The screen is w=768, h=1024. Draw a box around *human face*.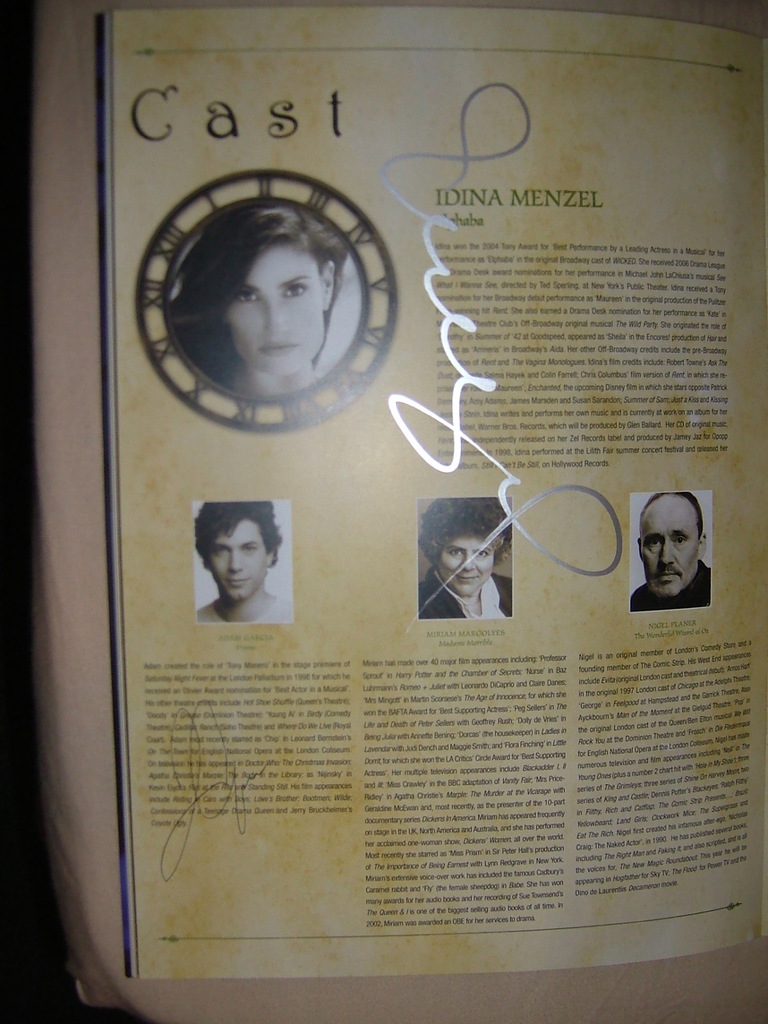
bbox(191, 518, 279, 620).
